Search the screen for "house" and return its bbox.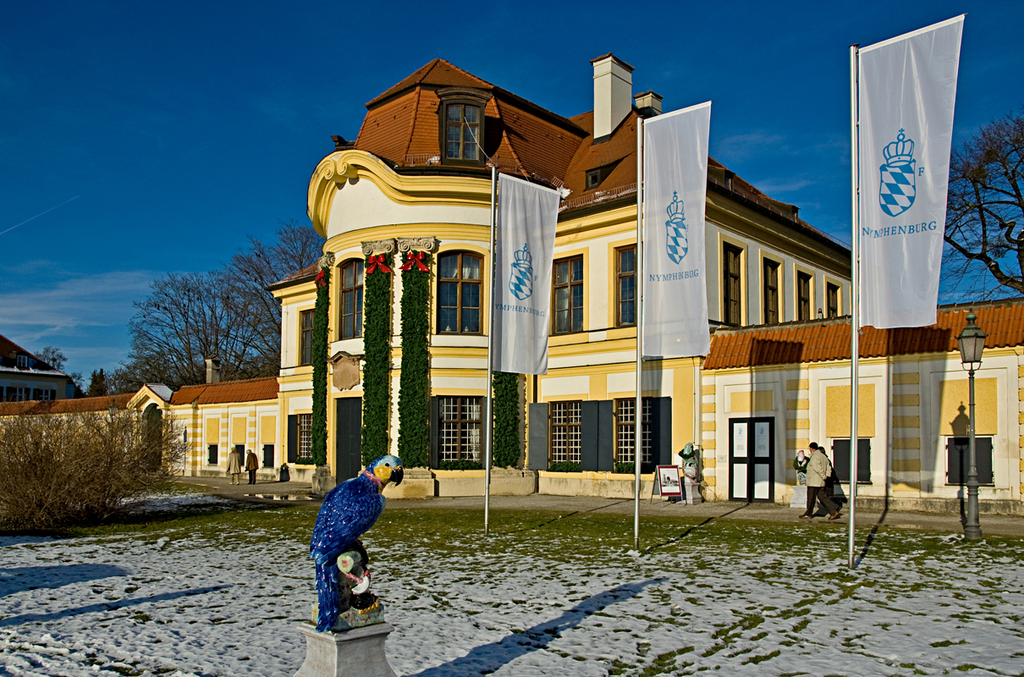
Found: pyautogui.locateOnScreen(0, 334, 87, 402).
